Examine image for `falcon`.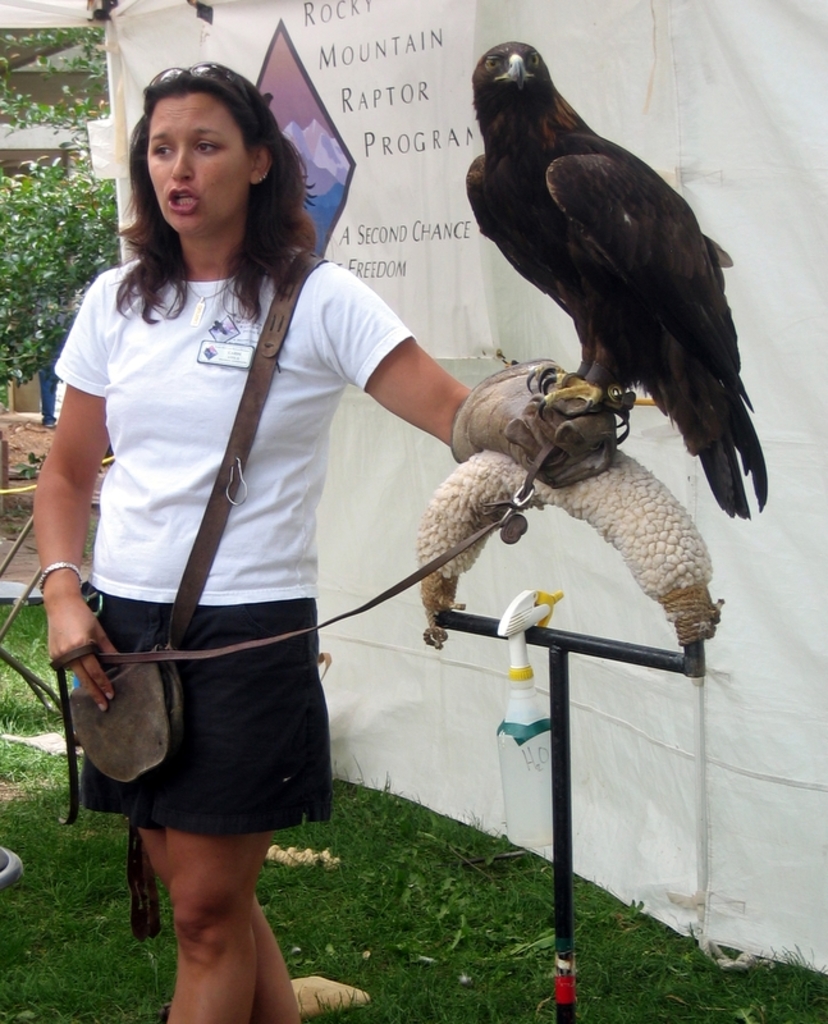
Examination result: bbox=[459, 42, 767, 524].
